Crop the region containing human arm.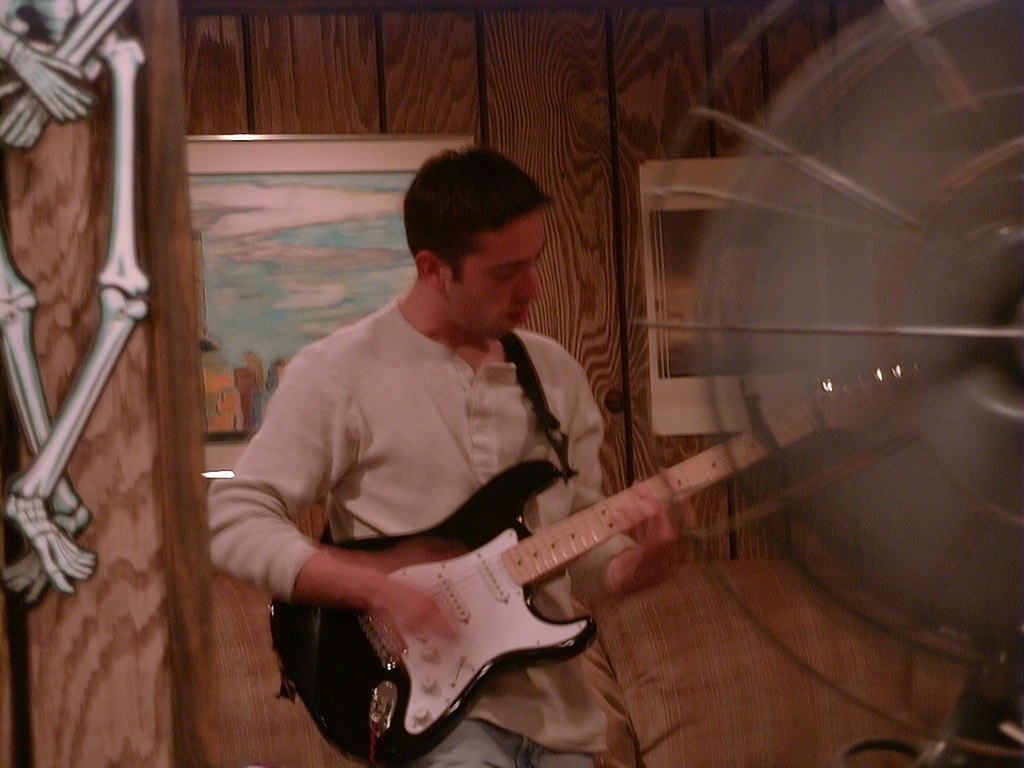
Crop region: <box>232,376,369,667</box>.
